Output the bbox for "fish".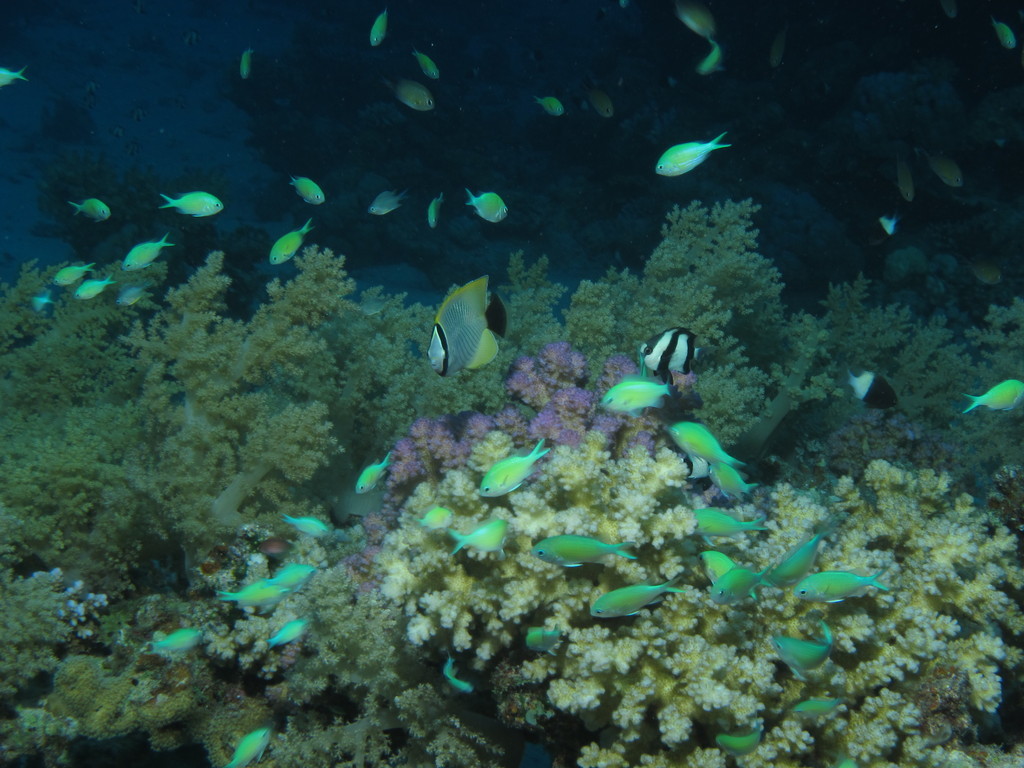
bbox(418, 508, 457, 533).
